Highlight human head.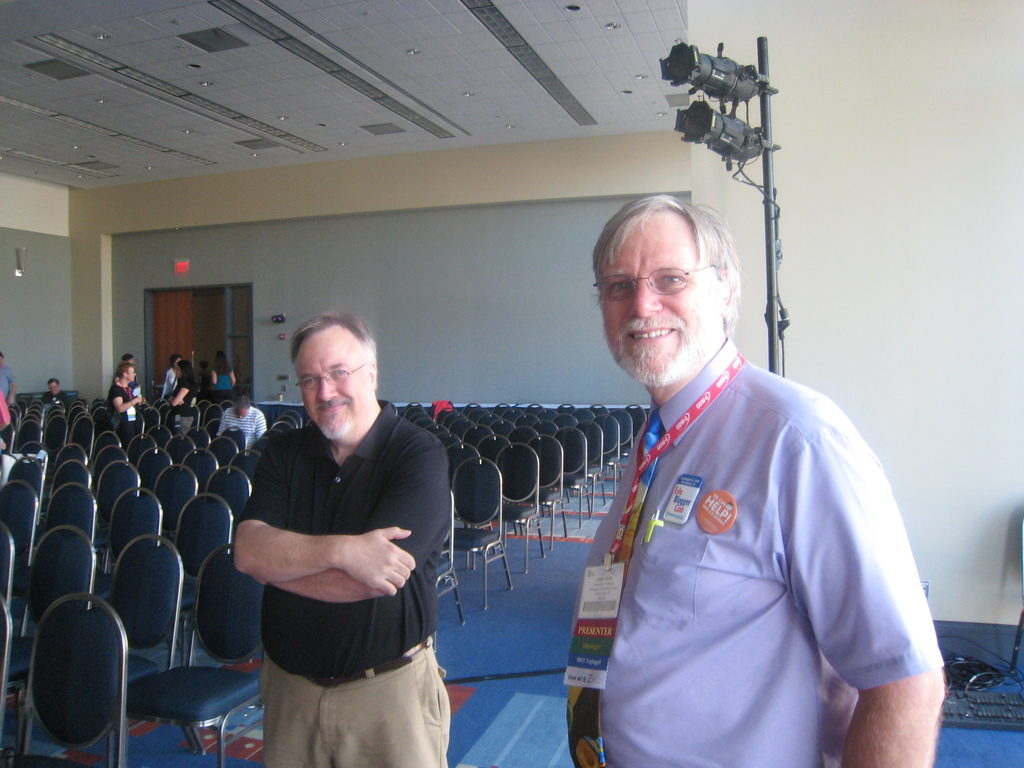
Highlighted region: 287, 310, 378, 442.
